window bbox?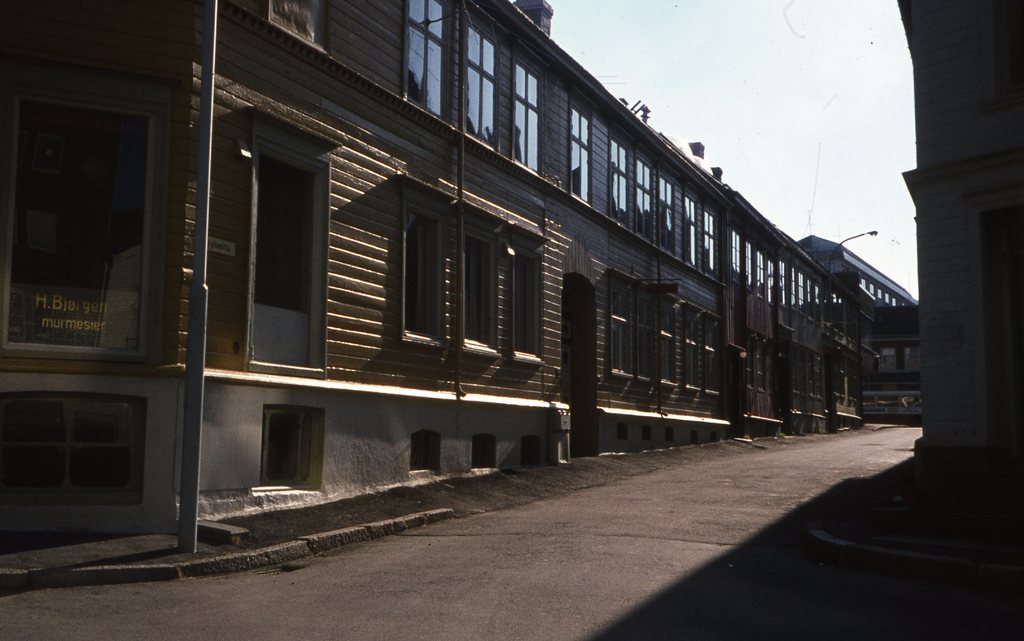
(515, 67, 546, 176)
